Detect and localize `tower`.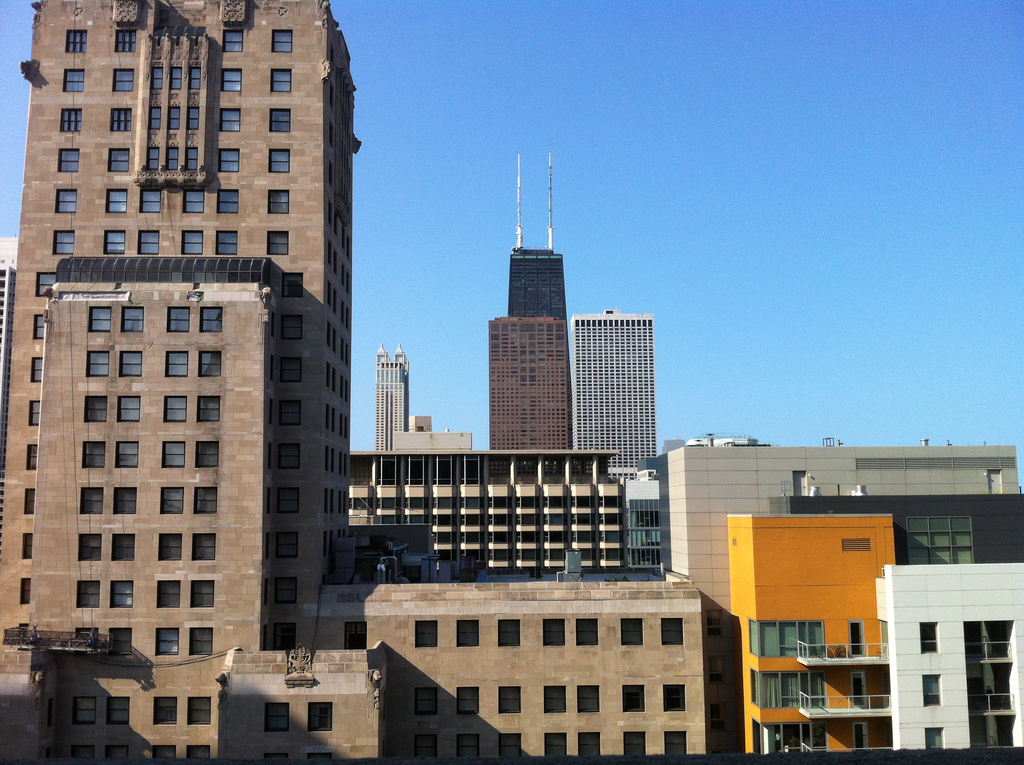
Localized at left=486, top=319, right=569, bottom=447.
